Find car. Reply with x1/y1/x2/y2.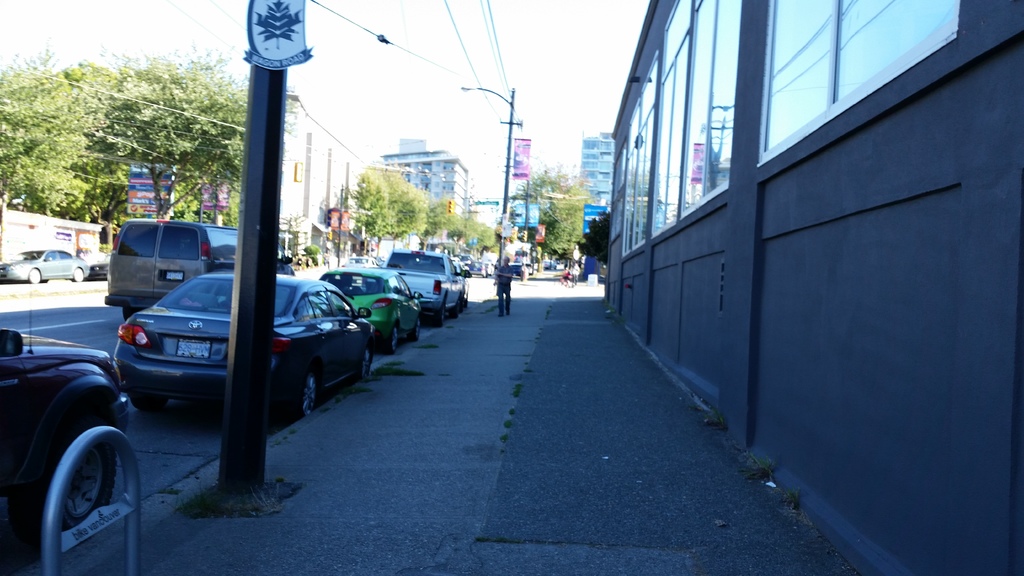
0/301/133/519.
